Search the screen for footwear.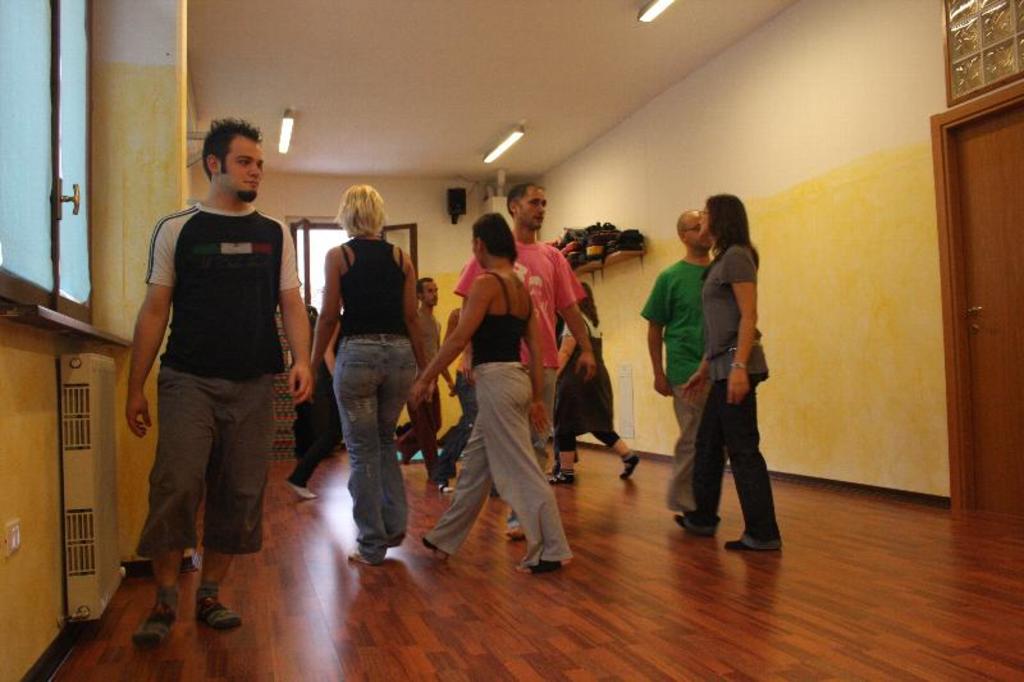
Found at crop(620, 450, 639, 480).
